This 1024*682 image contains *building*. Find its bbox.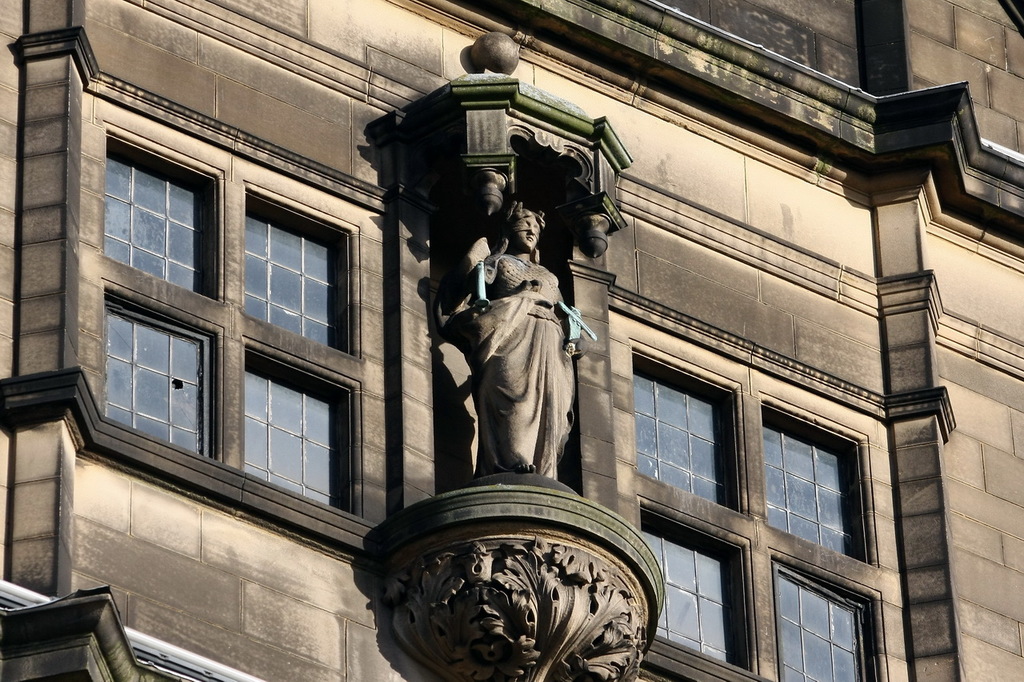
<box>0,0,1023,681</box>.
